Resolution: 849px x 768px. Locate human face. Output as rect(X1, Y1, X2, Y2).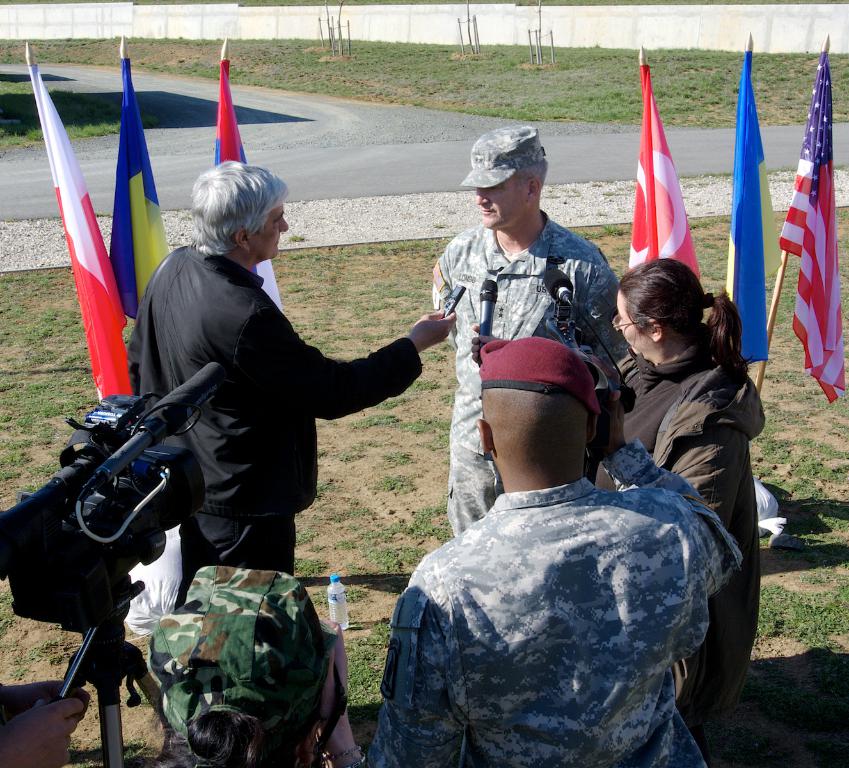
rect(617, 291, 647, 356).
